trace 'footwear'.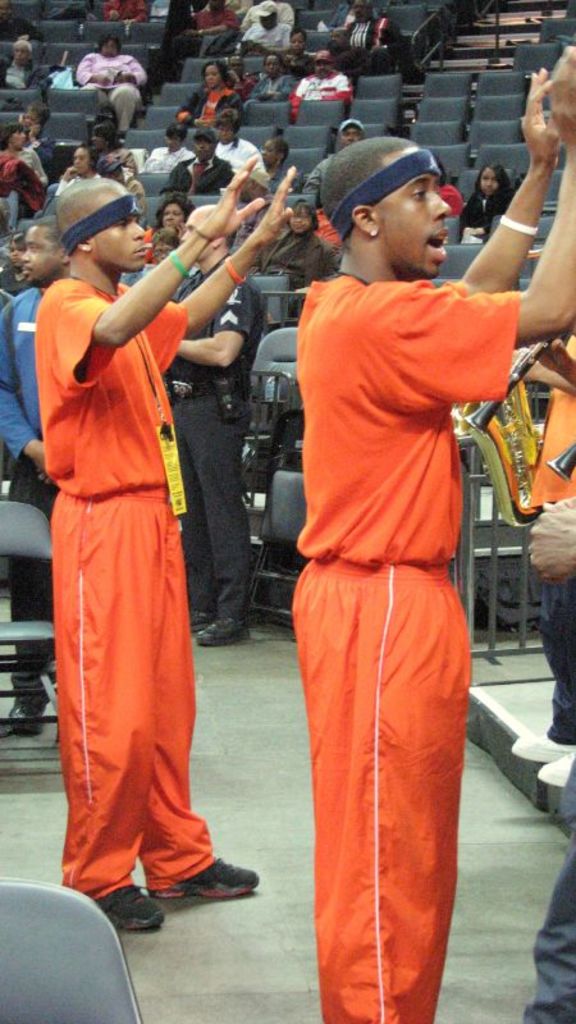
Traced to locate(20, 678, 50, 737).
